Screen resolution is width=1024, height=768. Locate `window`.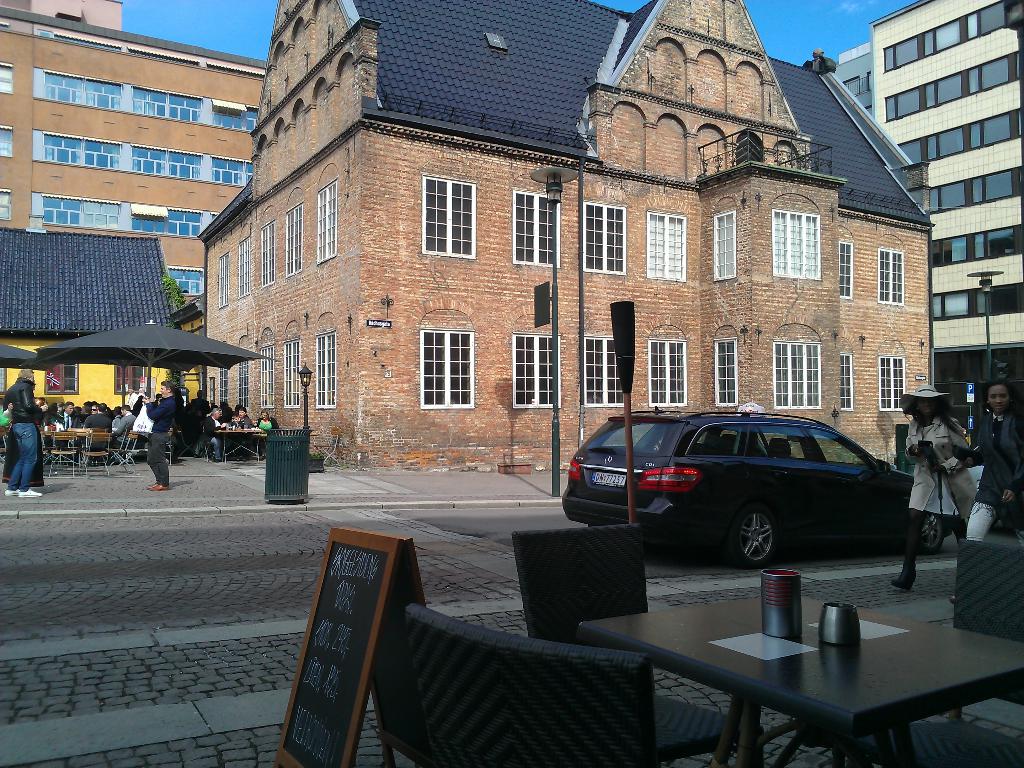
<box>0,60,13,94</box>.
